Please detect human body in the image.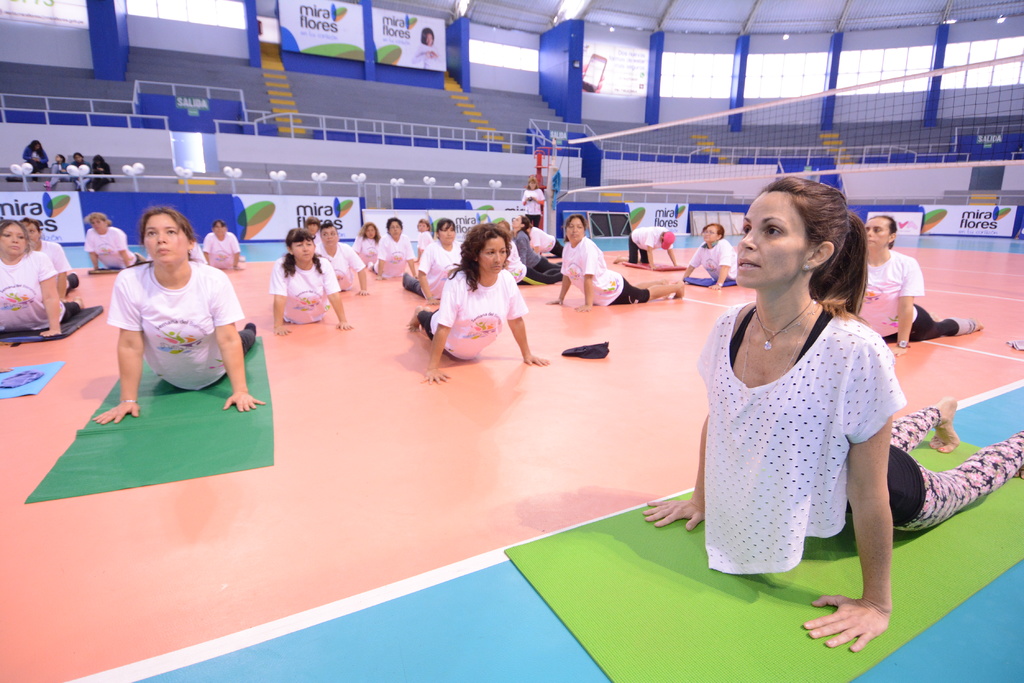
l=373, t=215, r=413, b=277.
